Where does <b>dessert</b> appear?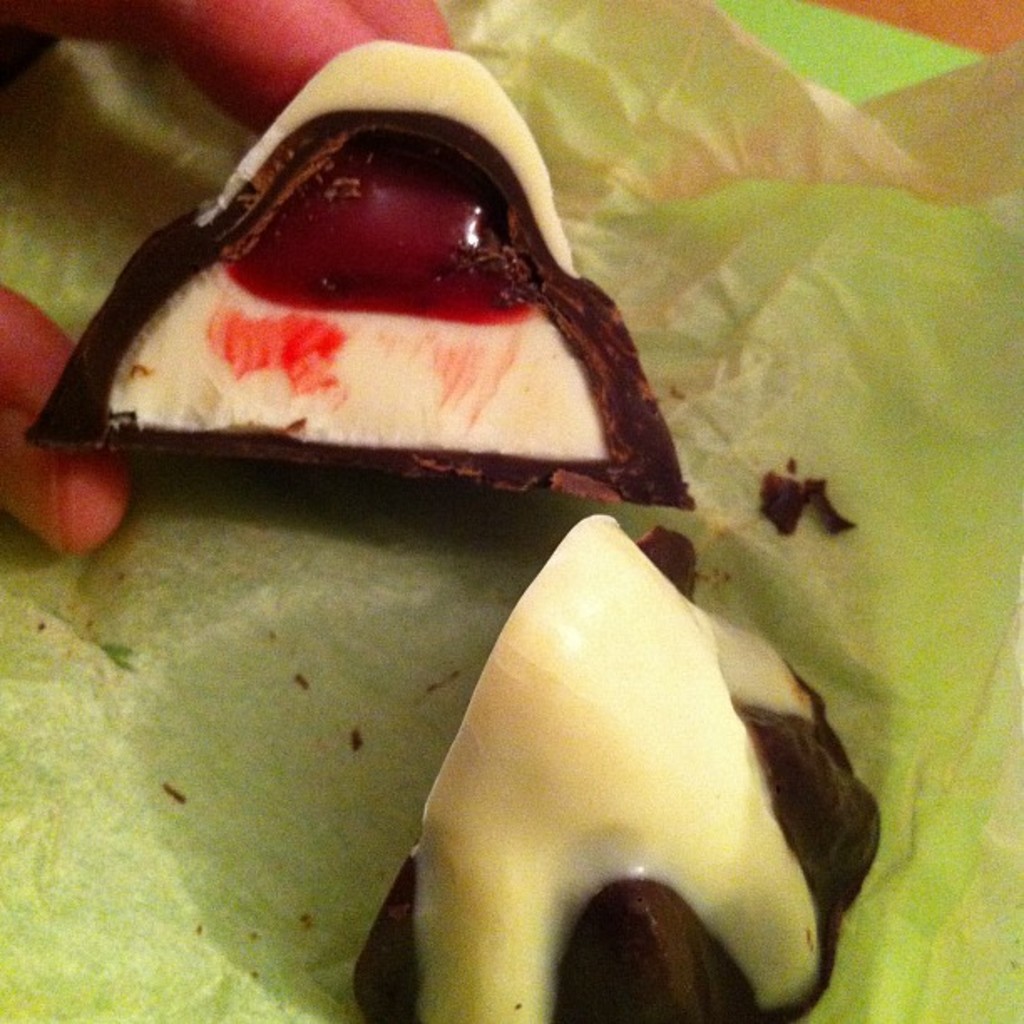
Appears at bbox=(355, 520, 895, 1022).
